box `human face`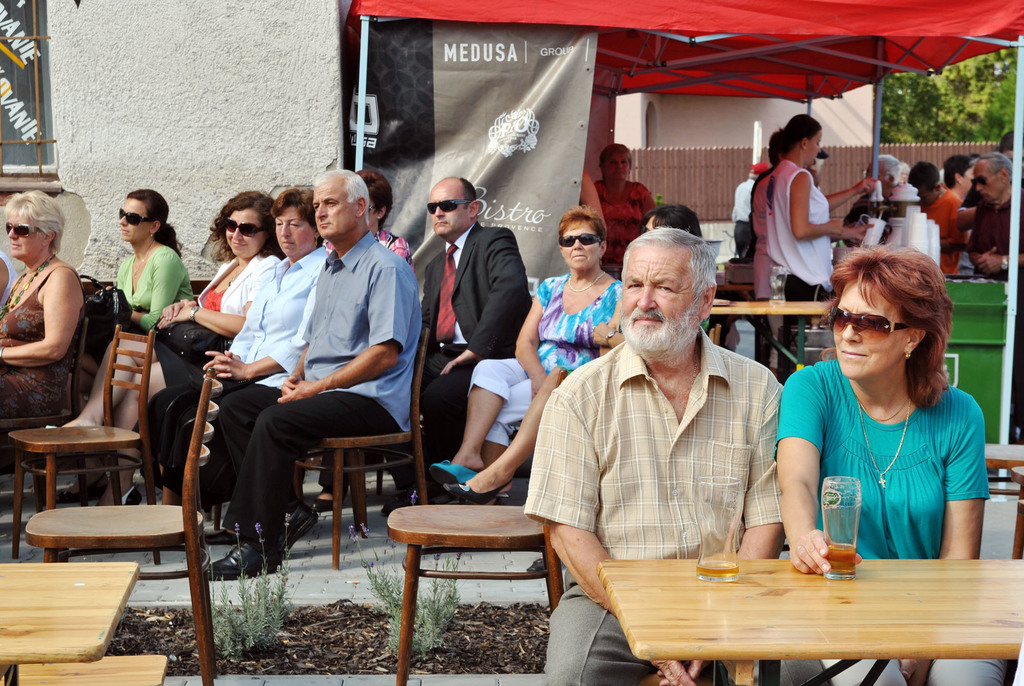
select_region(314, 184, 355, 238)
